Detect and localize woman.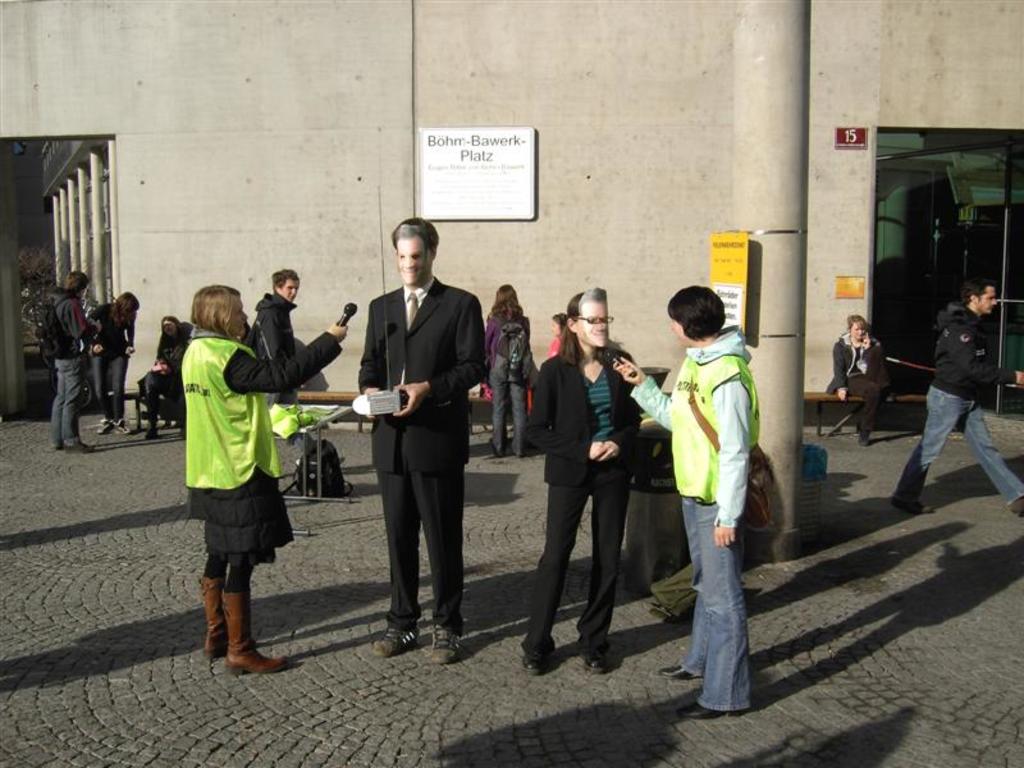
Localized at [left=828, top=310, right=883, bottom=449].
